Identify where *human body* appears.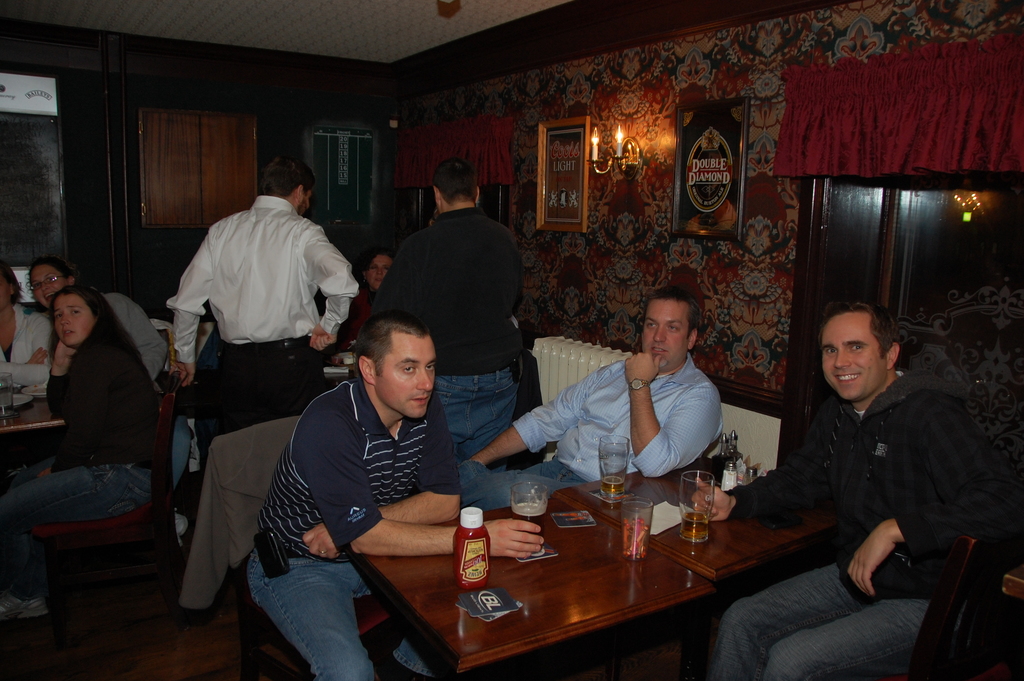
Appears at 768:284:995:662.
